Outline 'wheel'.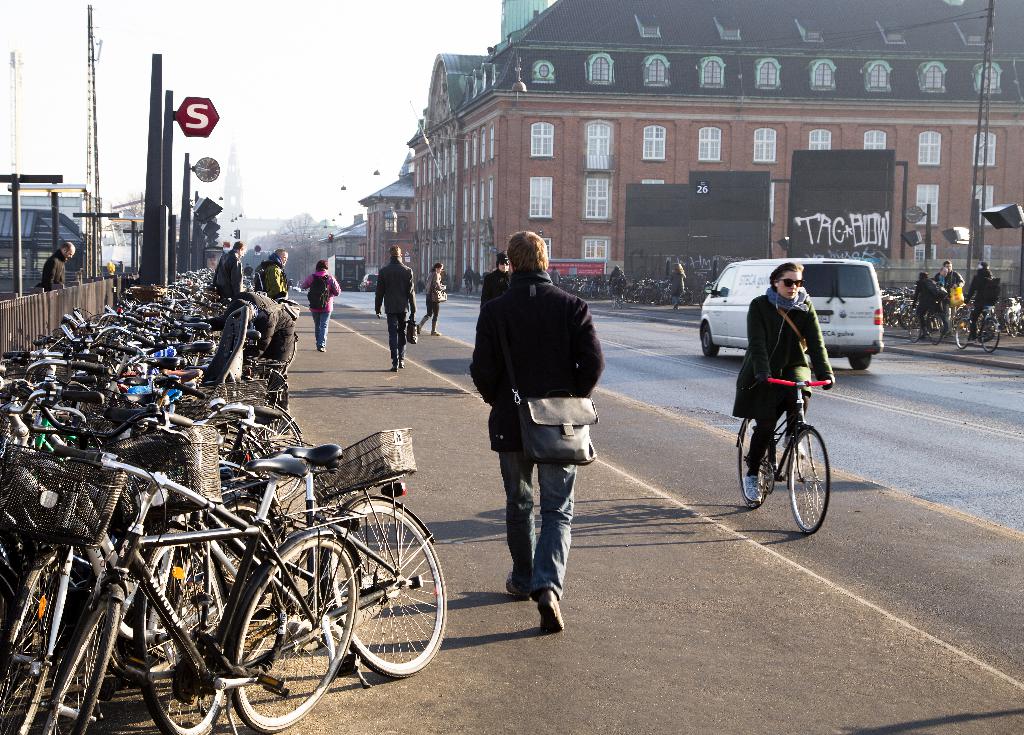
Outline: [699,319,720,359].
